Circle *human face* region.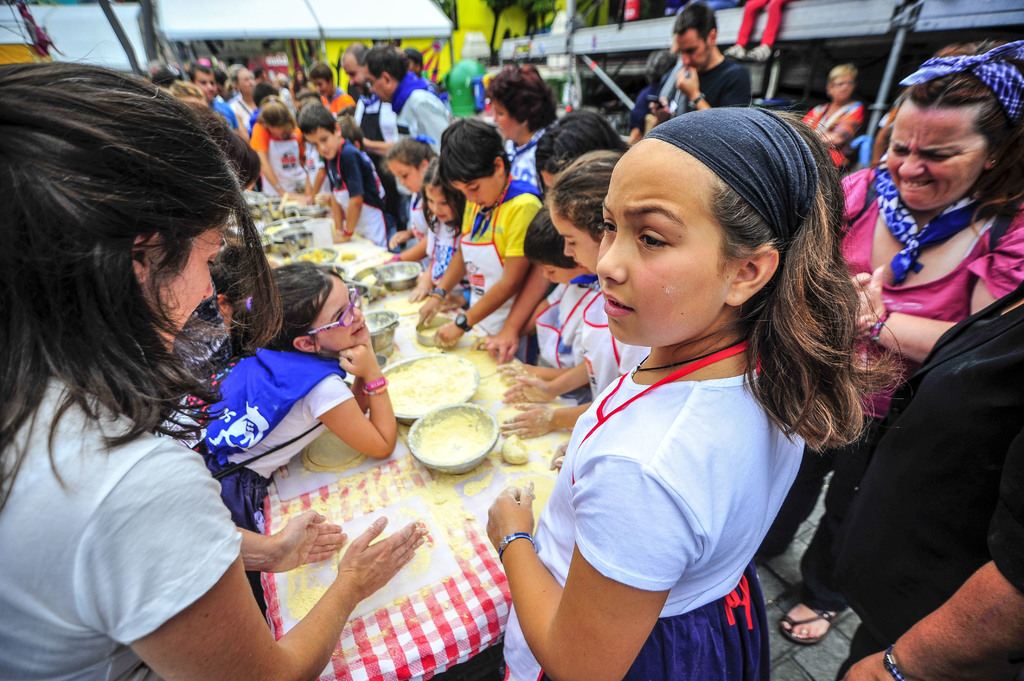
Region: bbox=[675, 31, 709, 70].
